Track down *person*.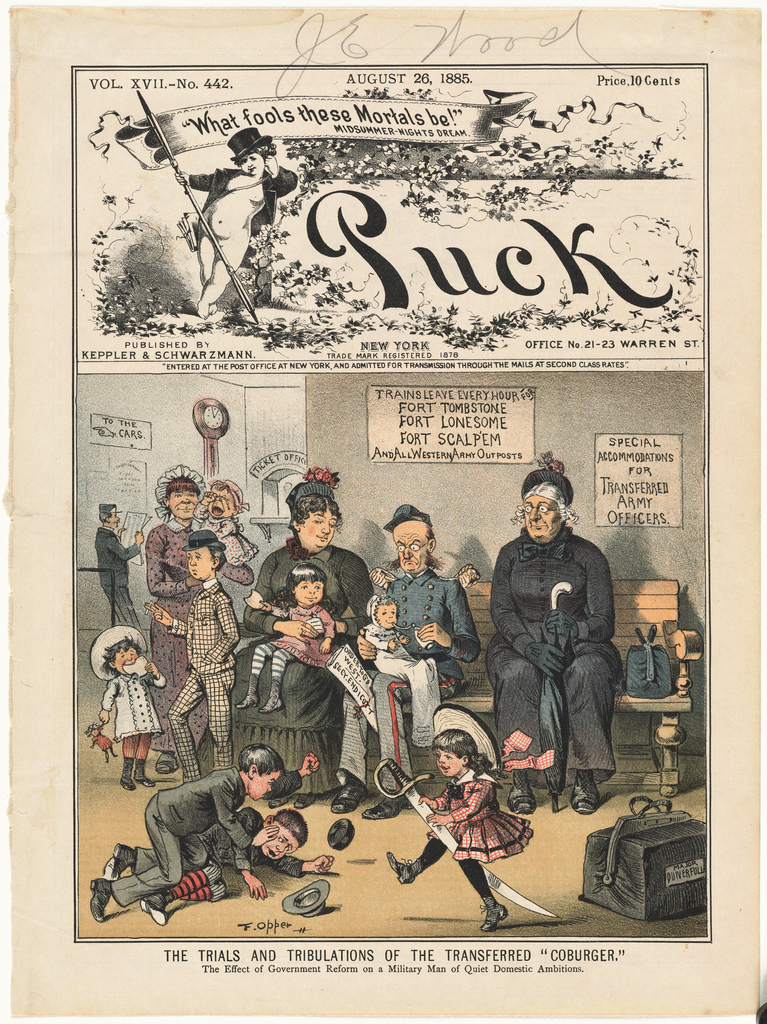
Tracked to region(243, 562, 339, 714).
